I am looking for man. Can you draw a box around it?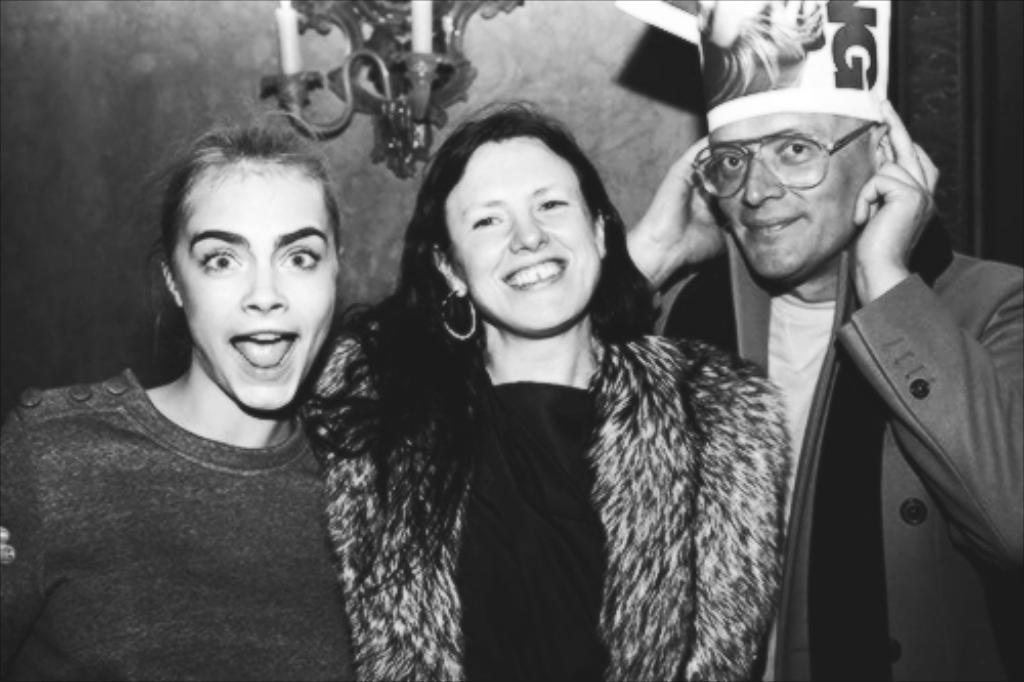
Sure, the bounding box is <box>659,63,1004,657</box>.
